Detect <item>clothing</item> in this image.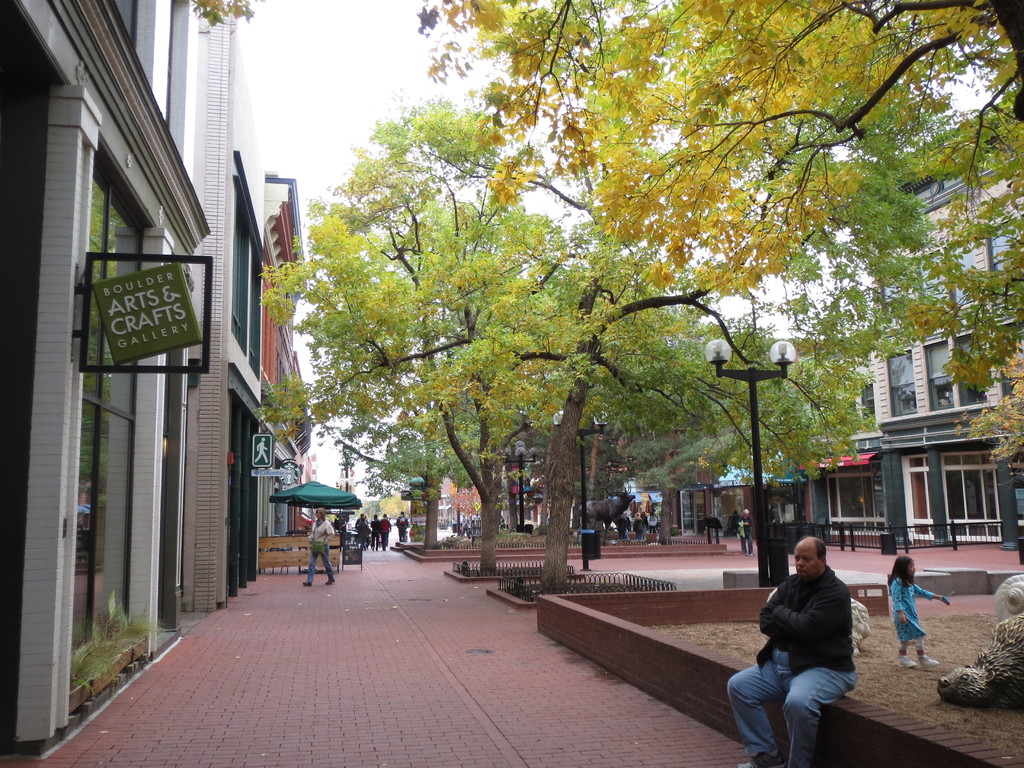
Detection: rect(392, 512, 413, 540).
